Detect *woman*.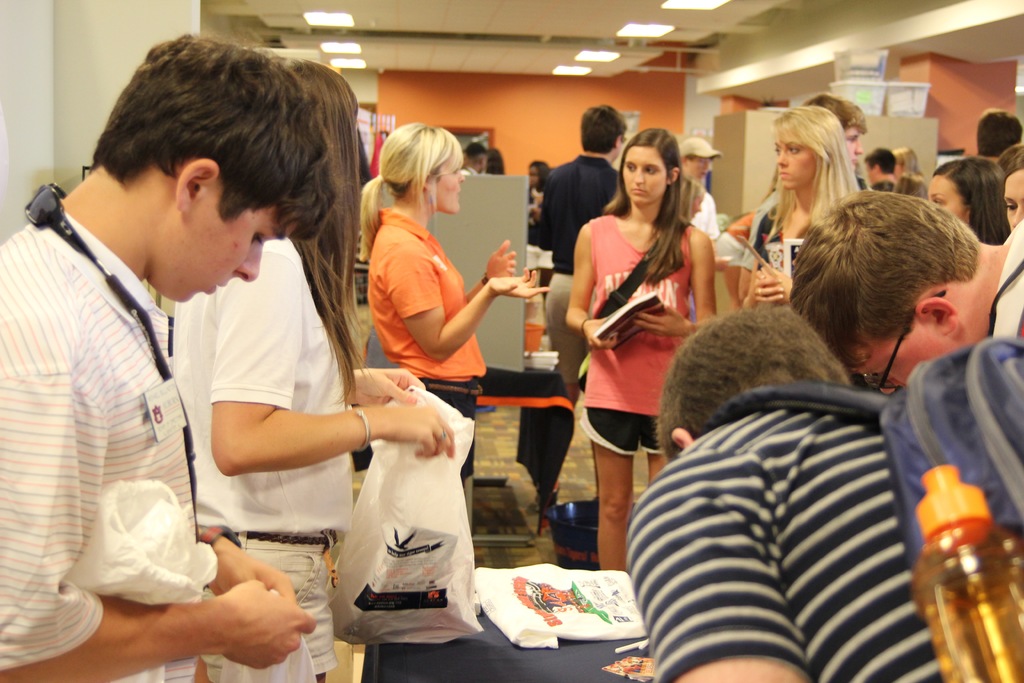
Detected at <bbox>355, 126, 551, 477</bbox>.
